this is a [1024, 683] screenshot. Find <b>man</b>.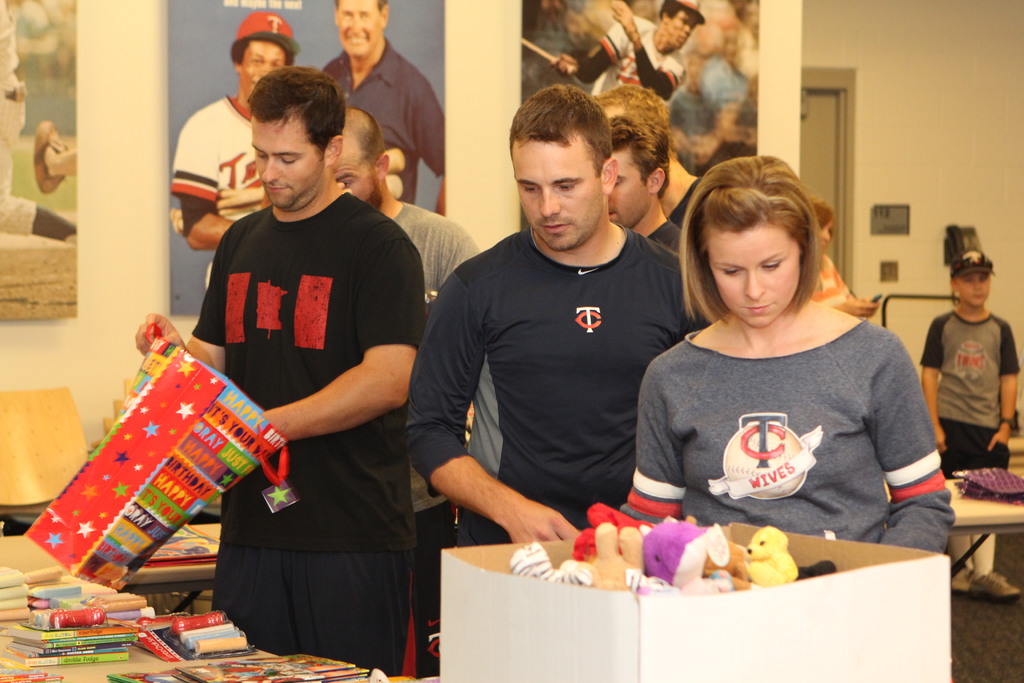
Bounding box: bbox(132, 65, 428, 682).
